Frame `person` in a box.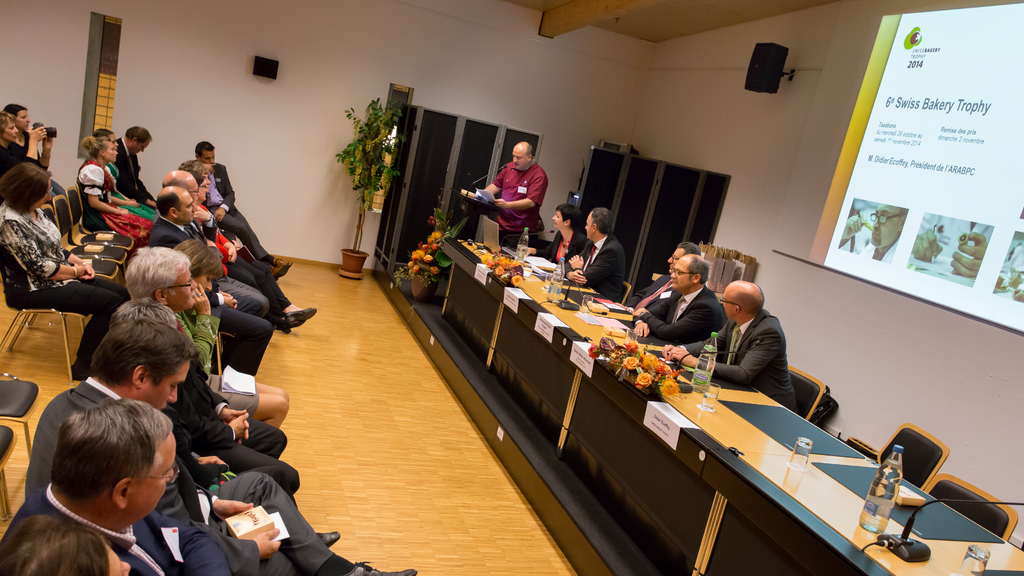
locate(91, 128, 159, 225).
